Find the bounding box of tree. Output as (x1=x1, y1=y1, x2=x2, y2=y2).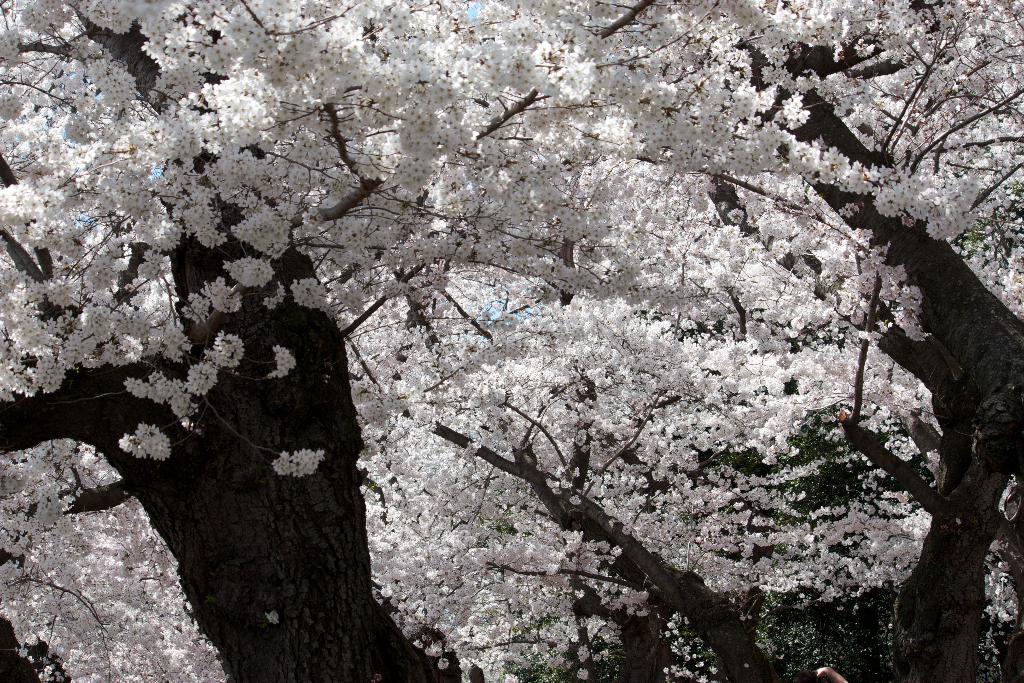
(x1=0, y1=0, x2=1023, y2=682).
